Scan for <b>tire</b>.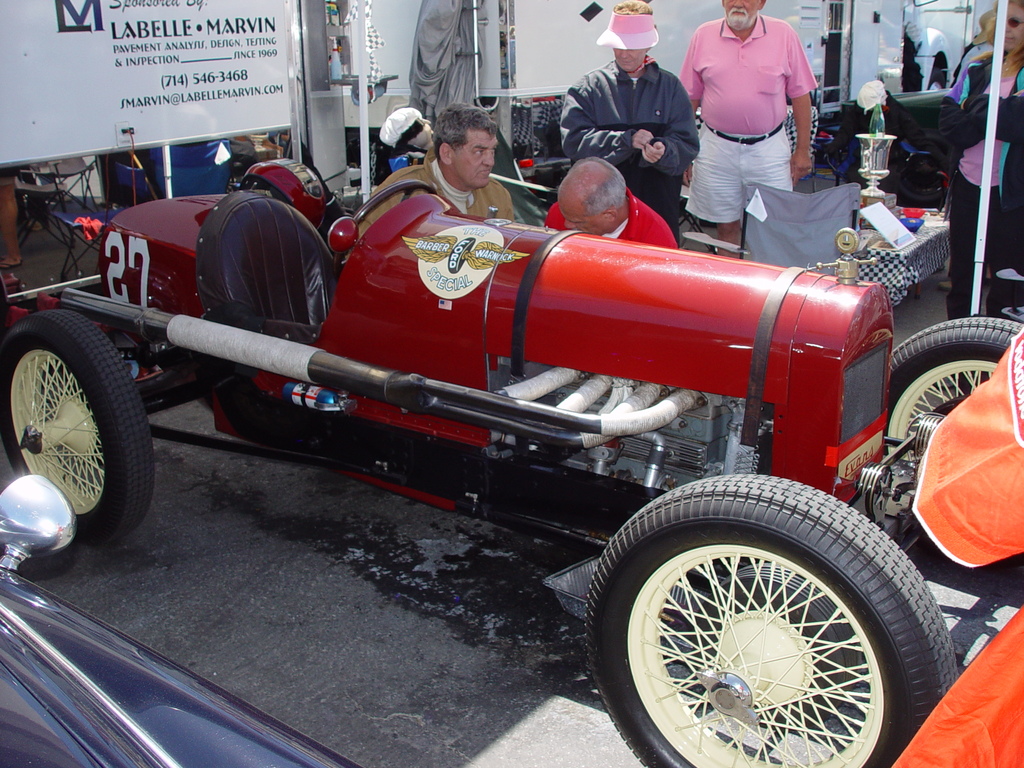
Scan result: <bbox>883, 316, 1023, 460</bbox>.
